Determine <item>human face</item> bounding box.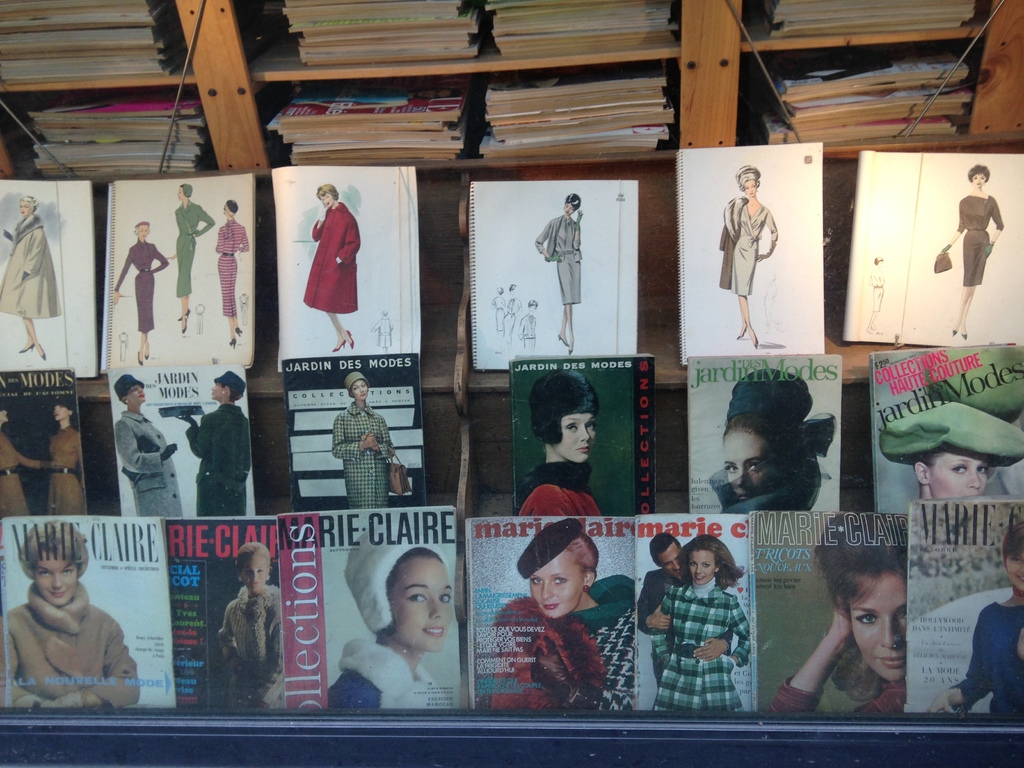
Determined: [left=138, top=223, right=150, bottom=241].
